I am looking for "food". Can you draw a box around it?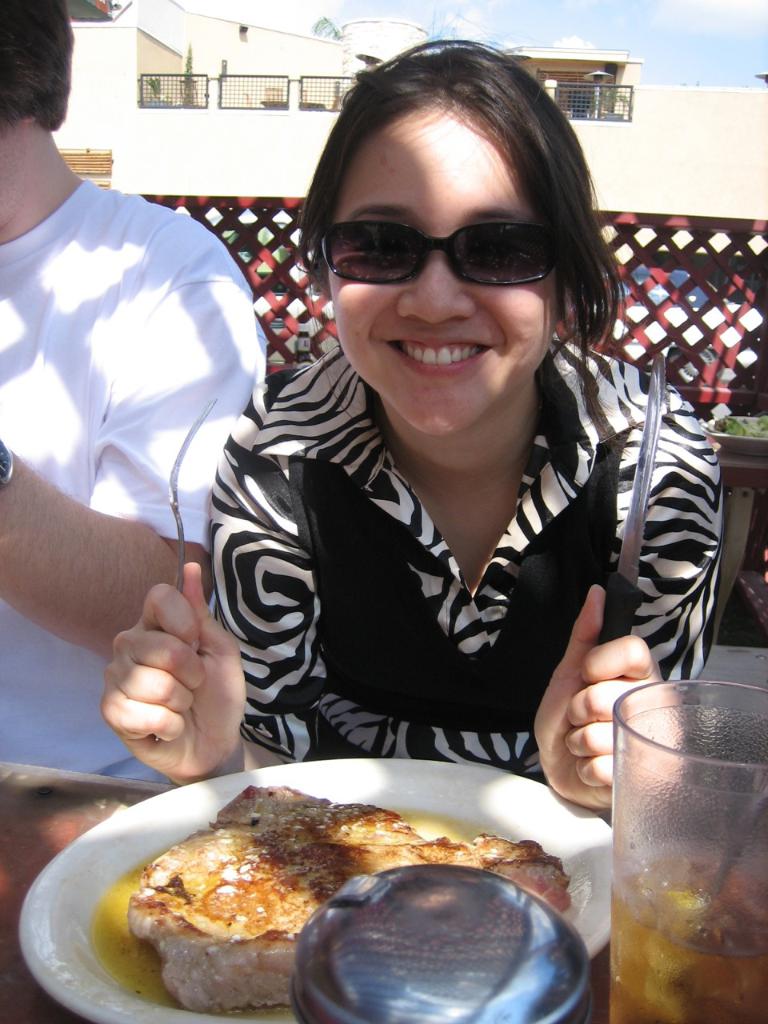
Sure, the bounding box is Rect(102, 778, 542, 1000).
